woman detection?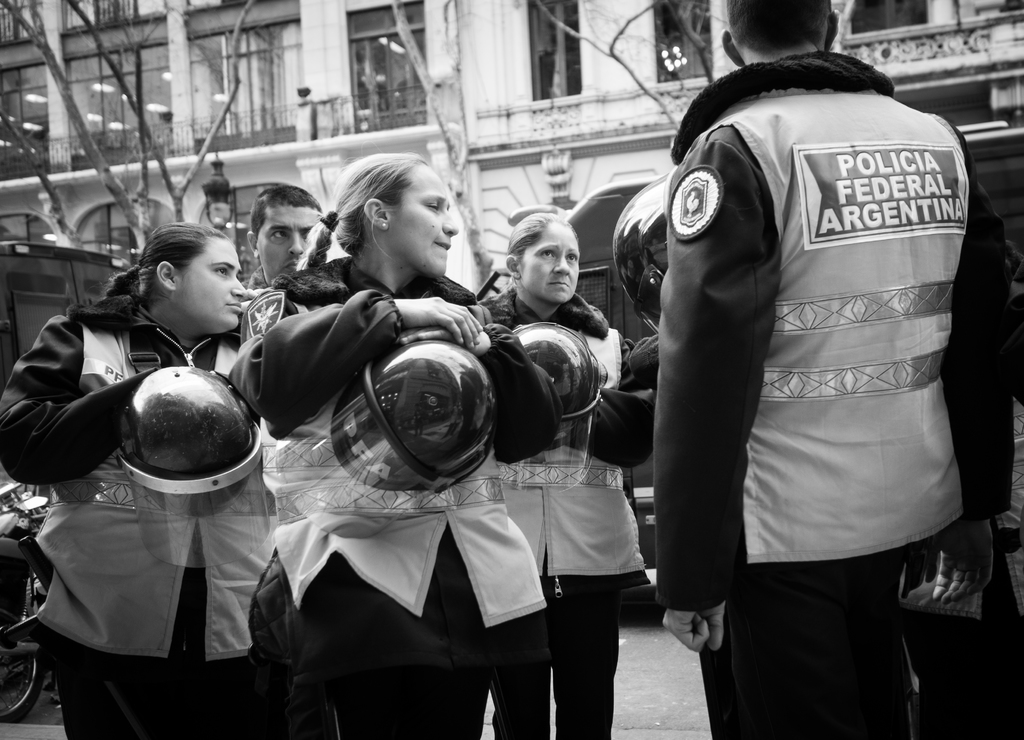
pyautogui.locateOnScreen(237, 181, 540, 683)
